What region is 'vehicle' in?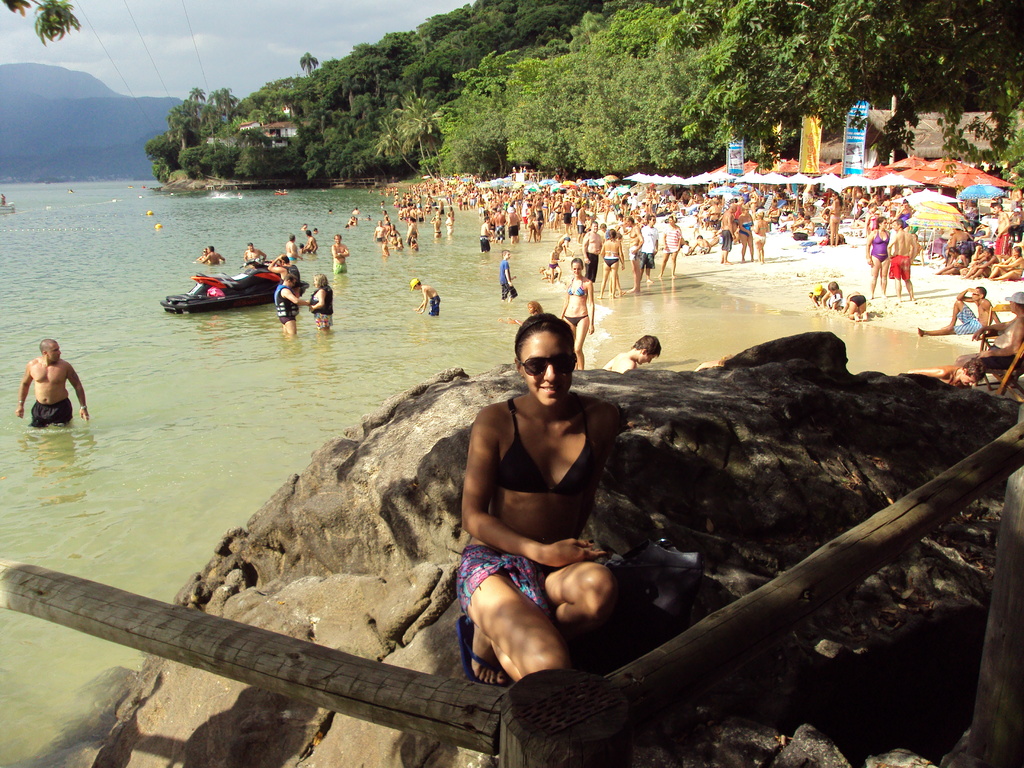
x1=159, y1=257, x2=311, y2=314.
